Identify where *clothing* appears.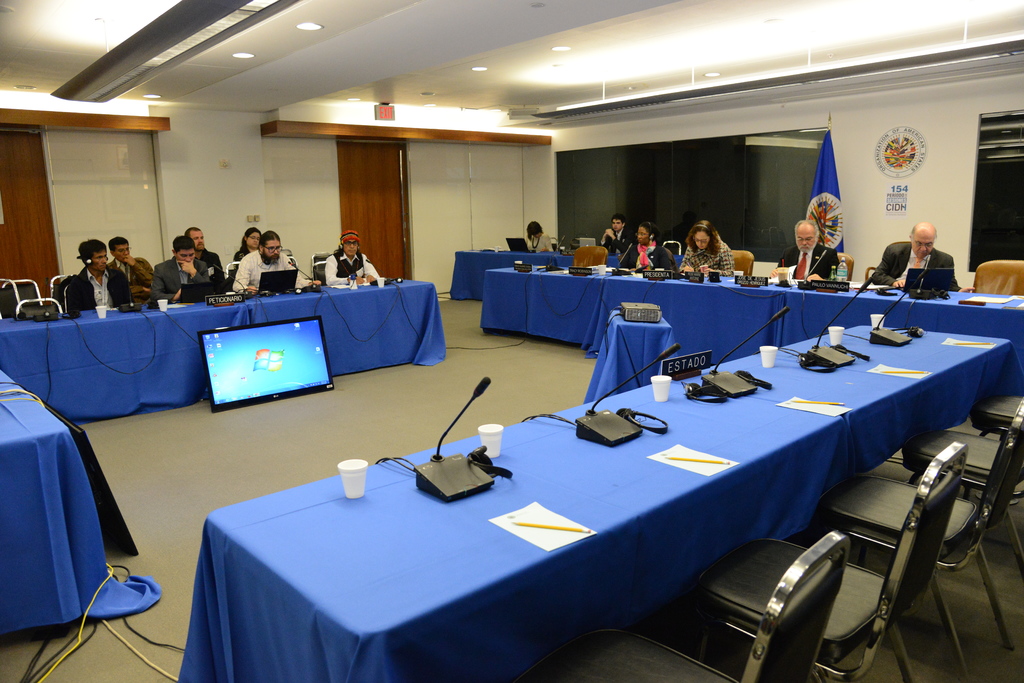
Appears at [65,265,136,315].
